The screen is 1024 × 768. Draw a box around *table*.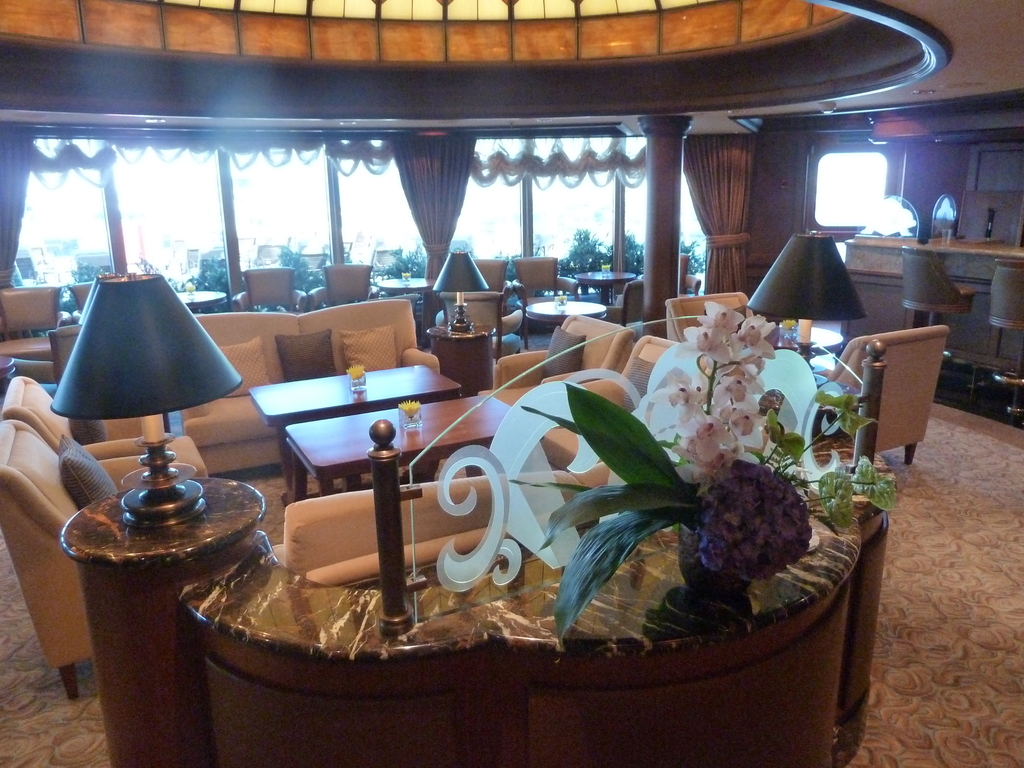
(x1=177, y1=291, x2=228, y2=316).
